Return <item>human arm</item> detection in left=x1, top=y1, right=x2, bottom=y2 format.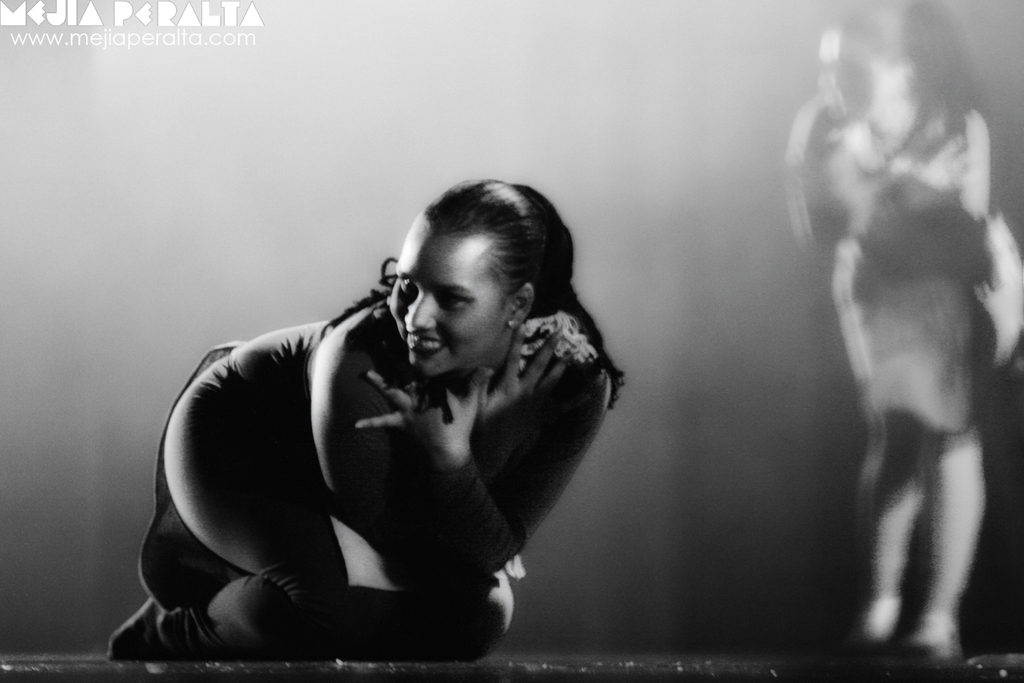
left=302, top=372, right=613, bottom=574.
